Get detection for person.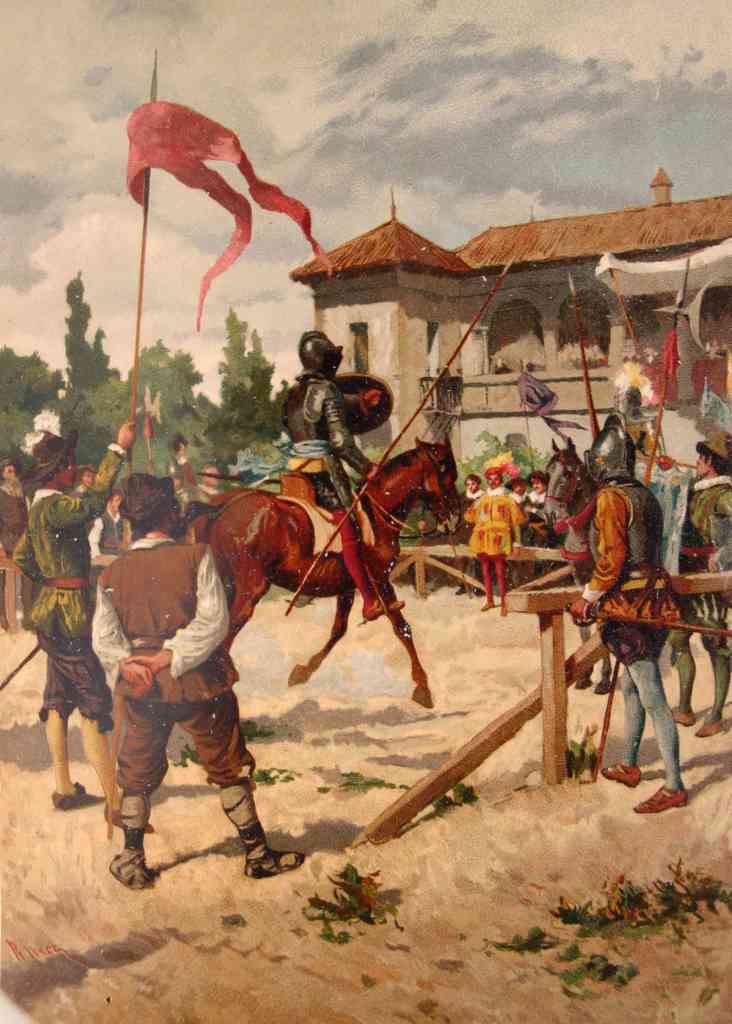
Detection: locate(515, 452, 562, 556).
